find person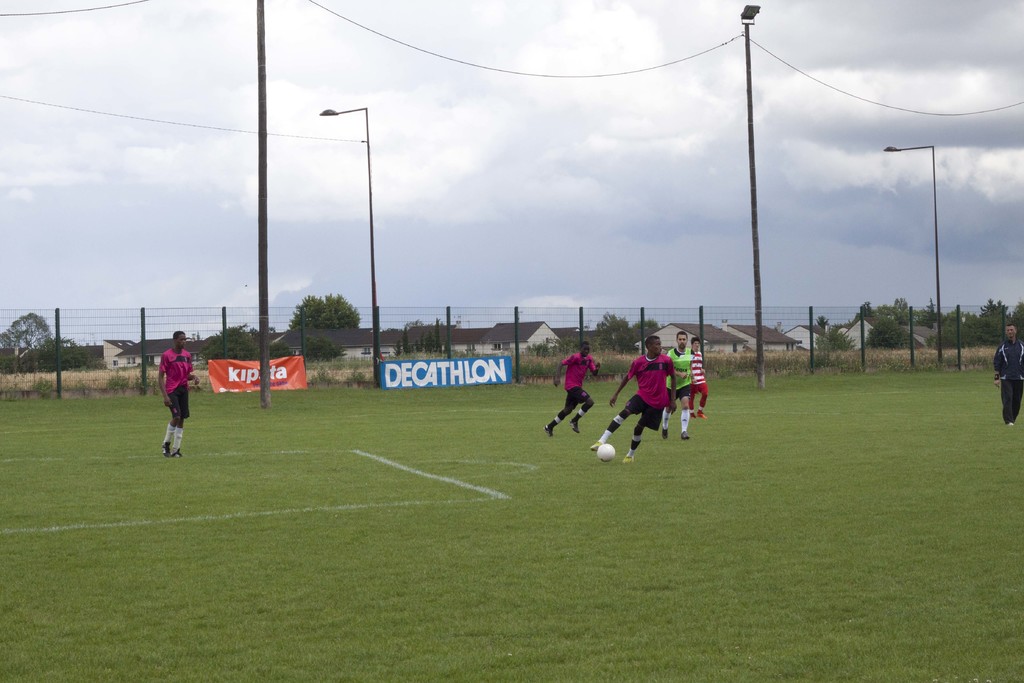
box=[993, 325, 1023, 429]
